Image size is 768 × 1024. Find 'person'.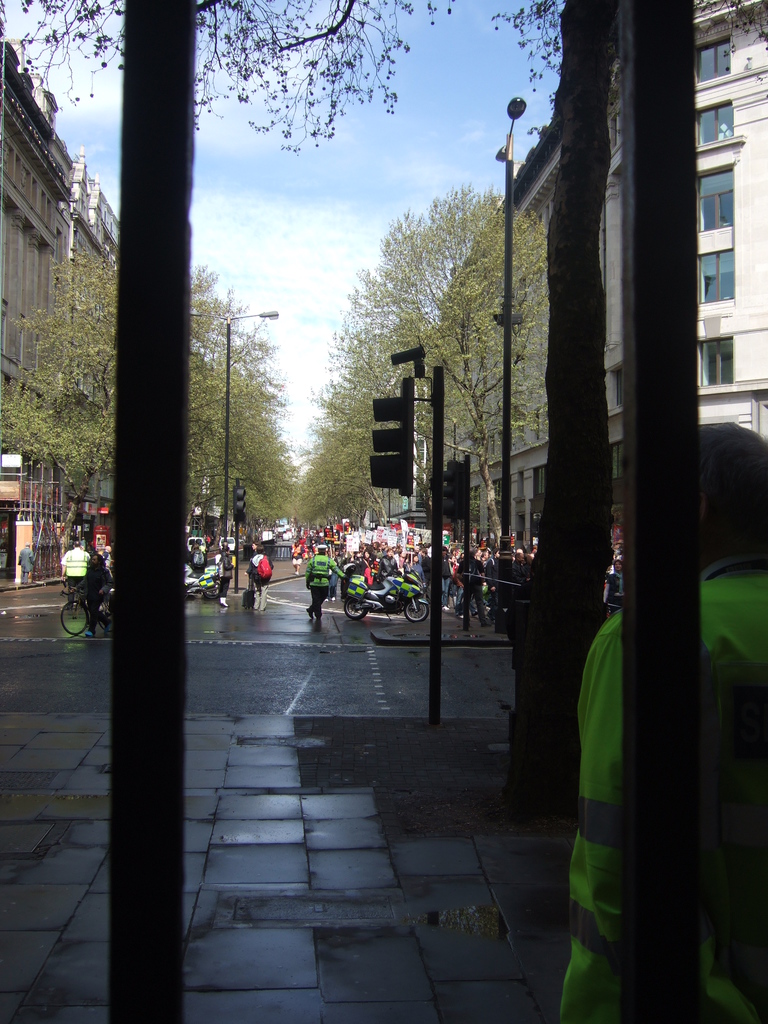
left=69, top=555, right=111, bottom=636.
